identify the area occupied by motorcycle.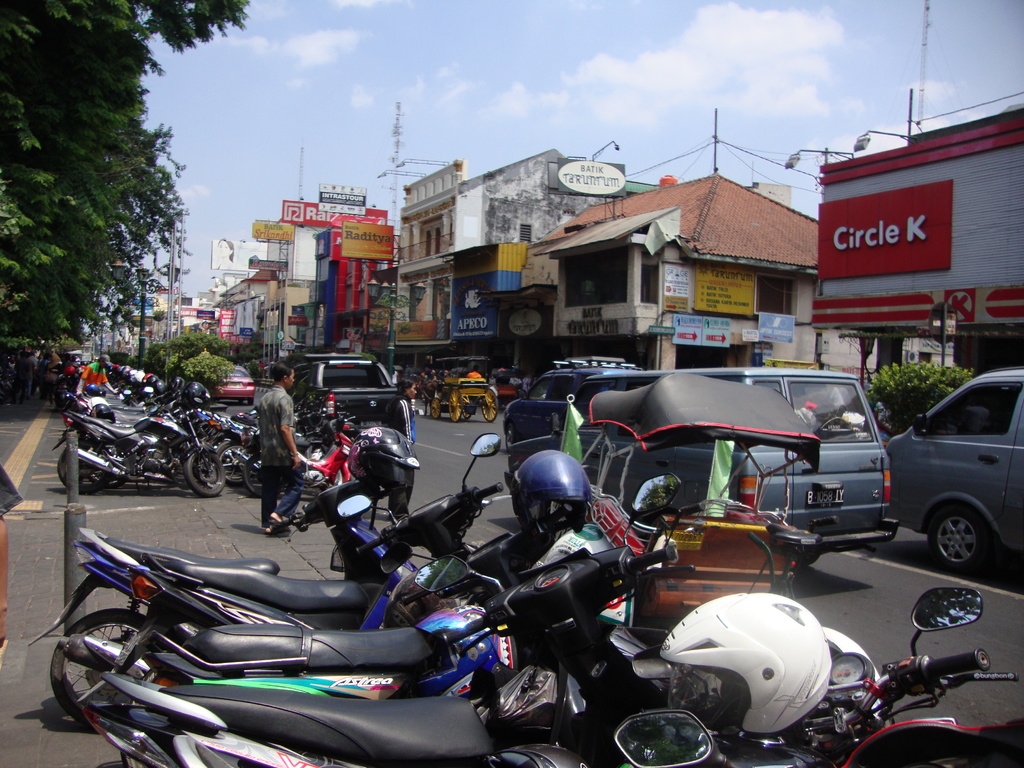
Area: [x1=234, y1=420, x2=321, y2=494].
